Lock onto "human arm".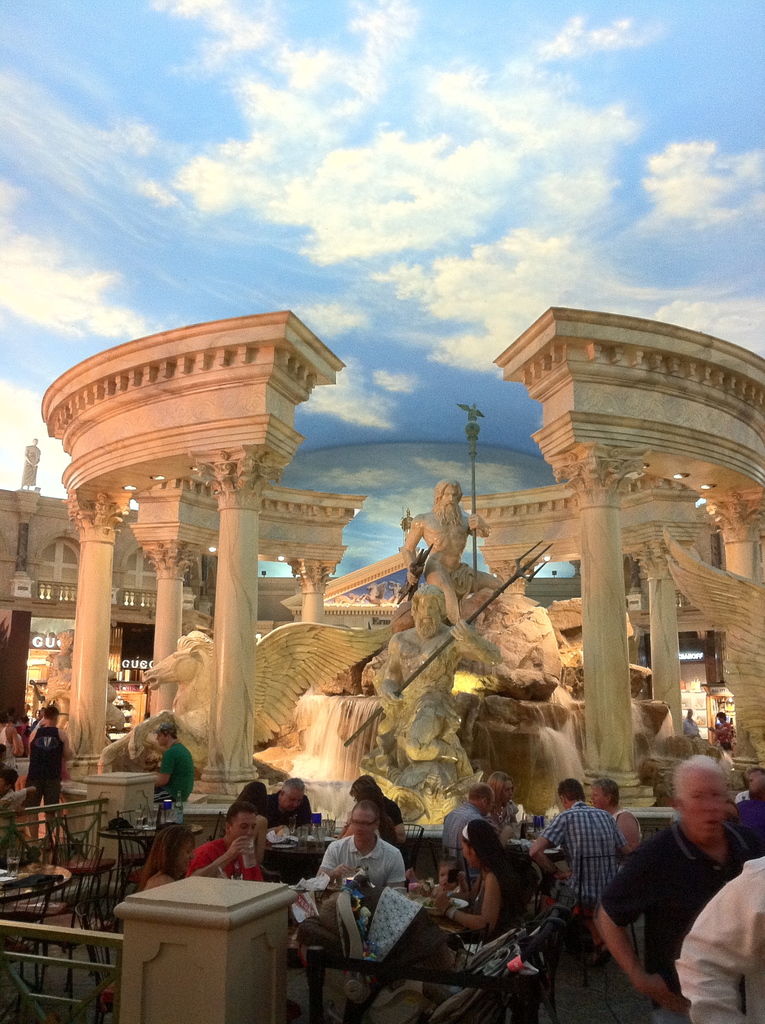
Locked: {"left": 455, "top": 867, "right": 467, "bottom": 892}.
